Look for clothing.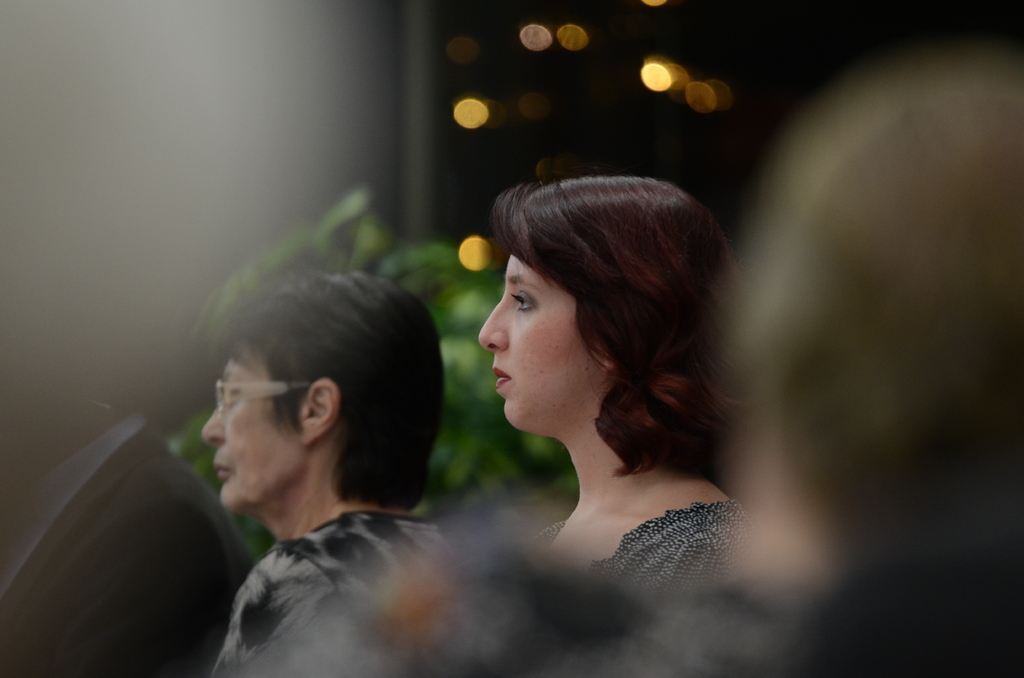
Found: rect(205, 503, 461, 675).
